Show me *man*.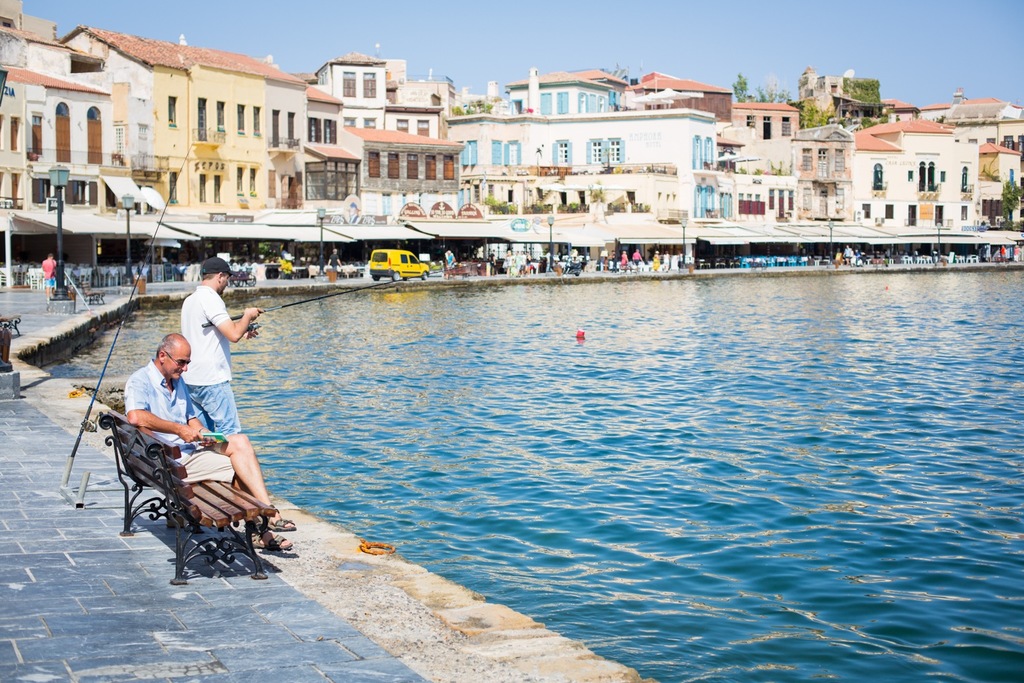
*man* is here: locate(165, 253, 263, 441).
